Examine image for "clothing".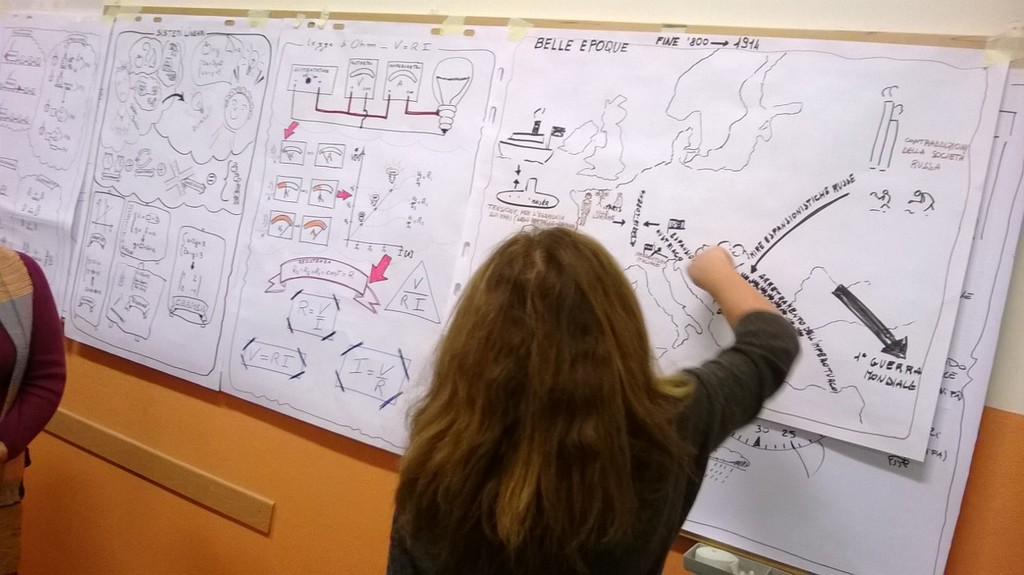
Examination result: pyautogui.locateOnScreen(385, 306, 807, 574).
